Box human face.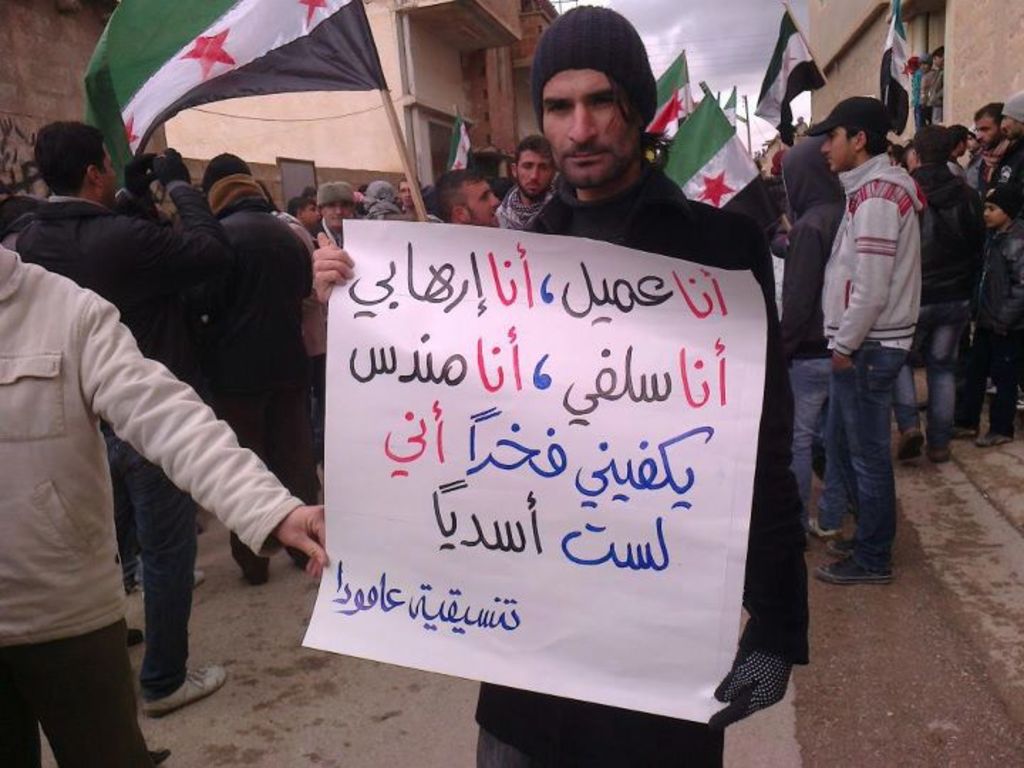
region(977, 112, 1001, 152).
